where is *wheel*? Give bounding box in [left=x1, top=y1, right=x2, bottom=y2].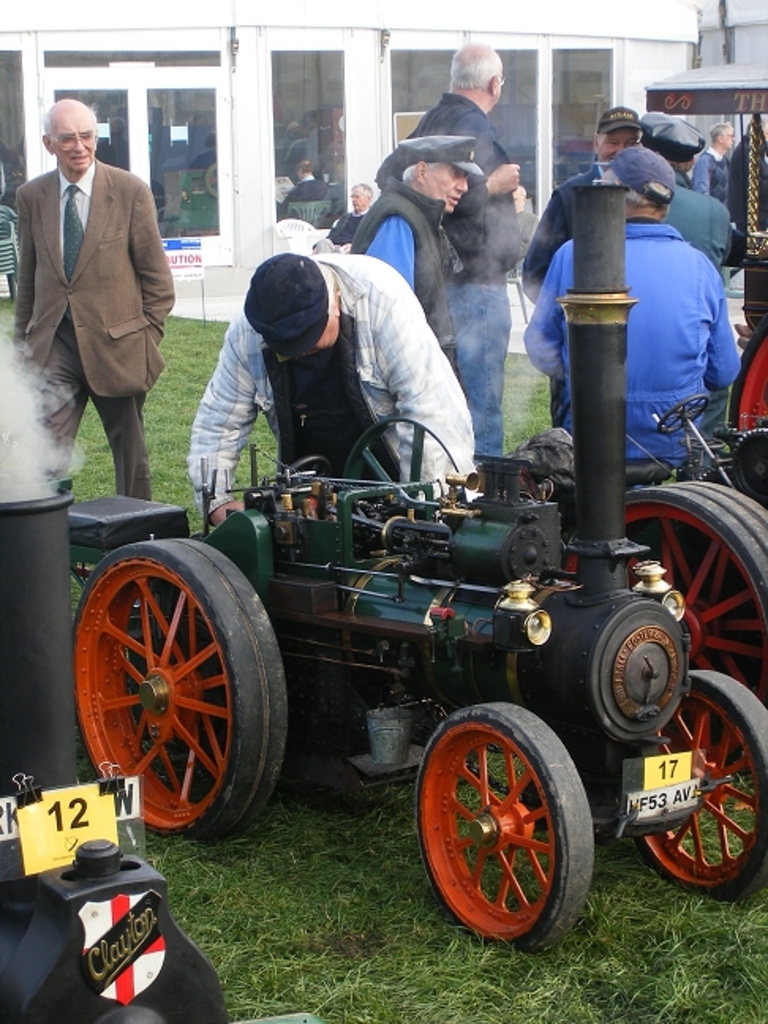
[left=70, top=534, right=286, bottom=845].
